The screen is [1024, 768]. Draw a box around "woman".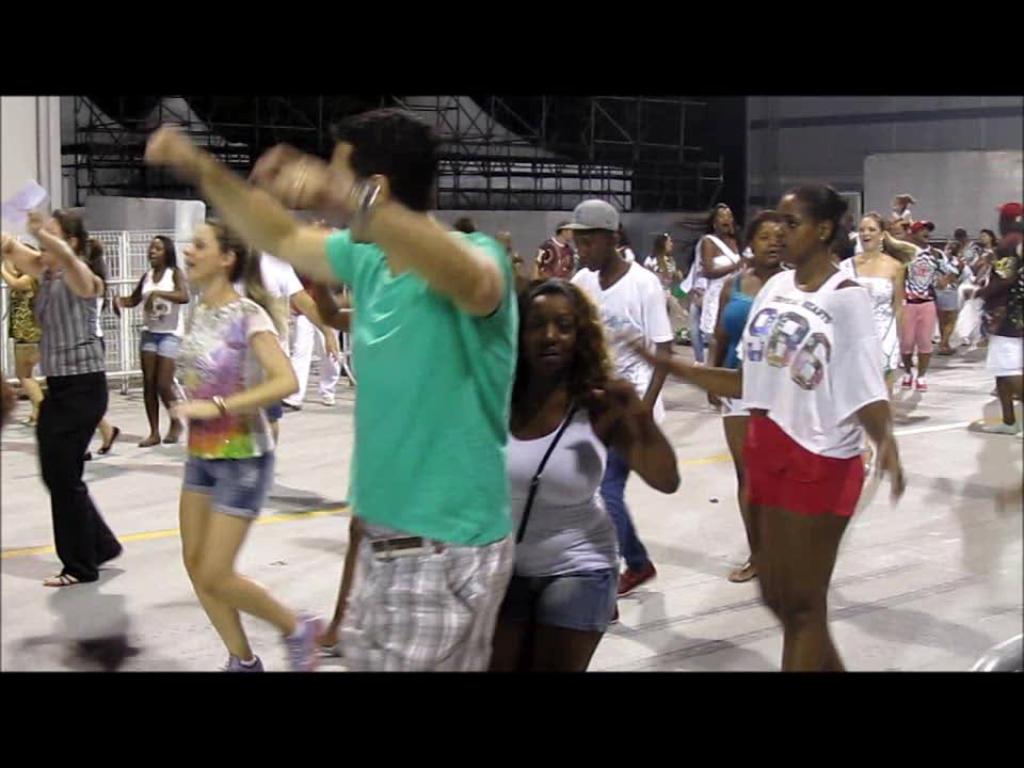
x1=706 y1=212 x2=791 y2=581.
